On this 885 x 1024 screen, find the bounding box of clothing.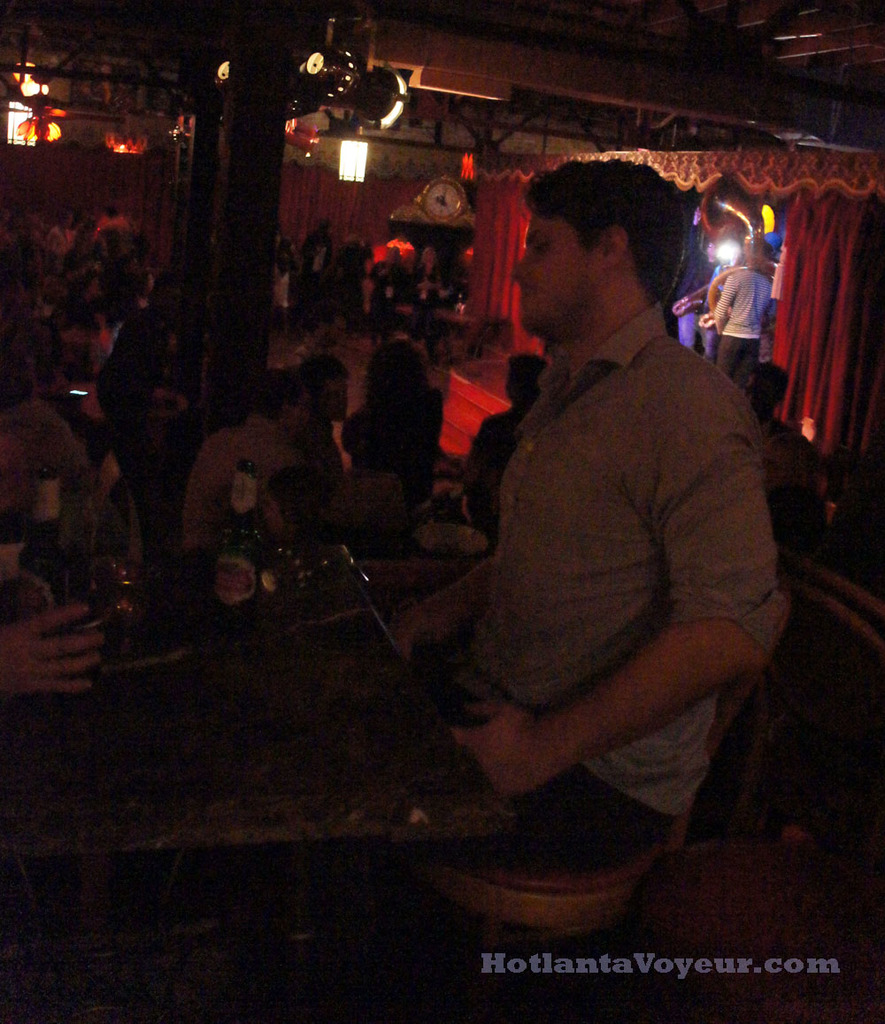
Bounding box: l=329, t=243, r=364, b=314.
